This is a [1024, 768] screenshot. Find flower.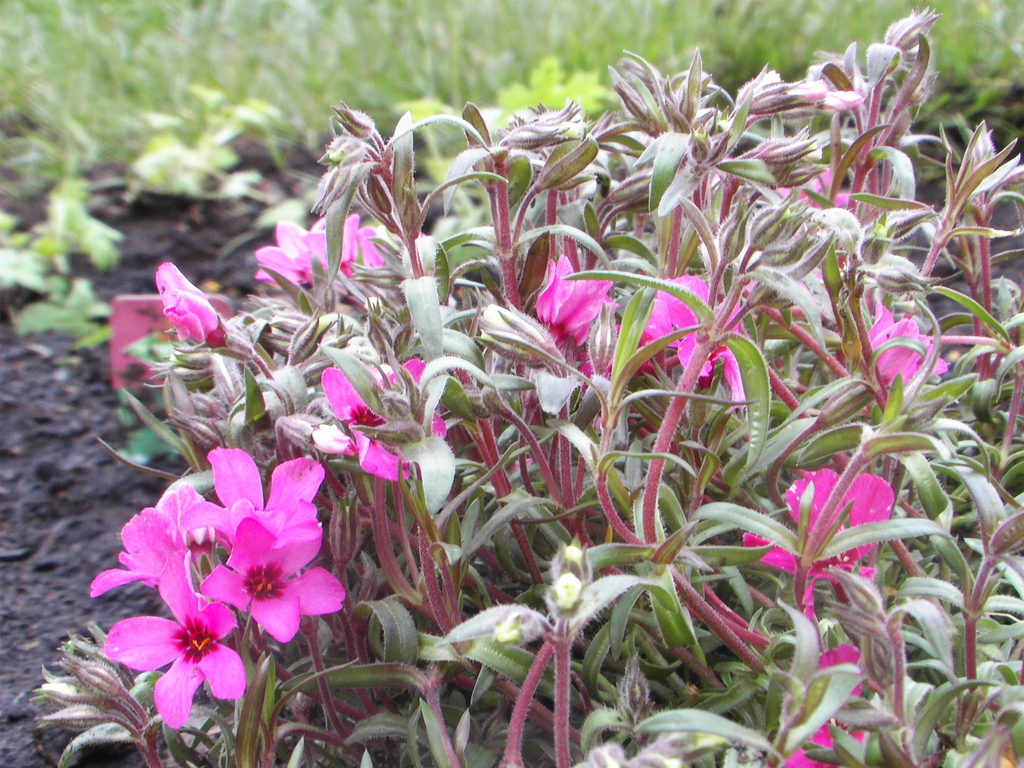
Bounding box: x1=84, y1=506, x2=209, y2=614.
